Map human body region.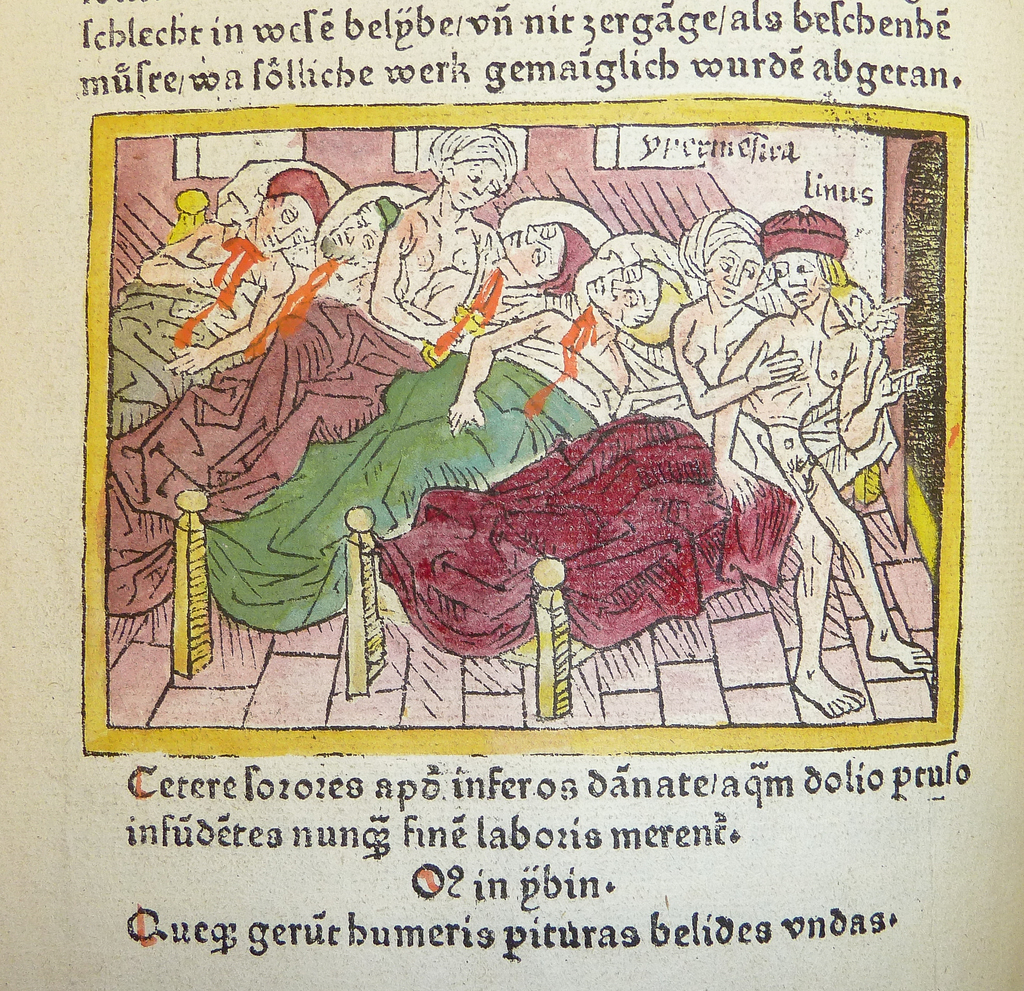
Mapped to box(106, 214, 298, 373).
